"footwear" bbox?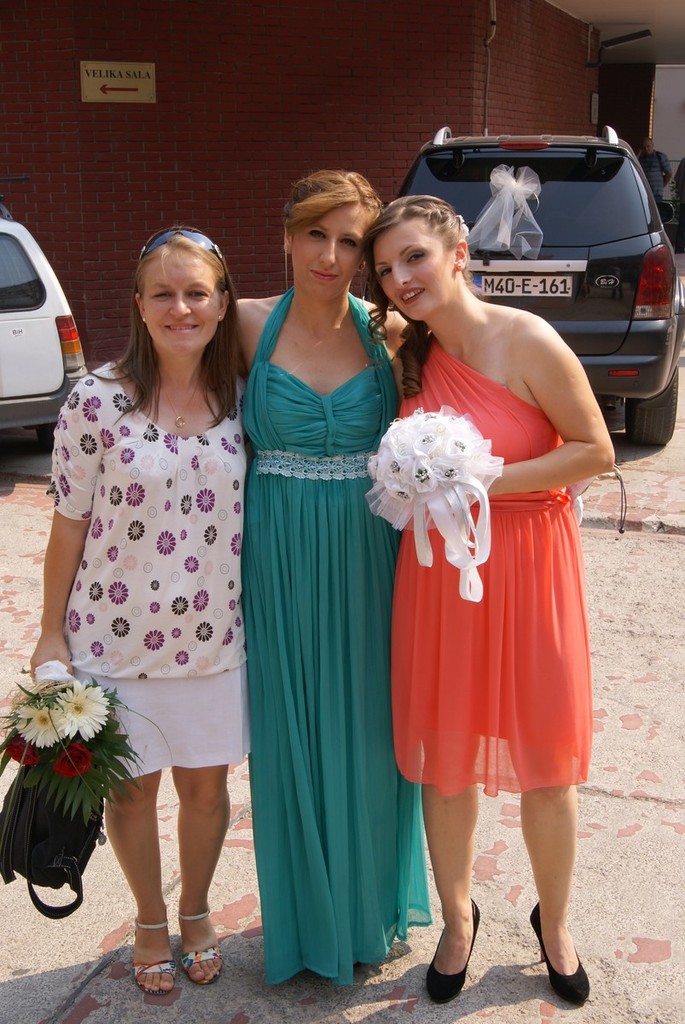
(left=123, top=912, right=181, bottom=1004)
